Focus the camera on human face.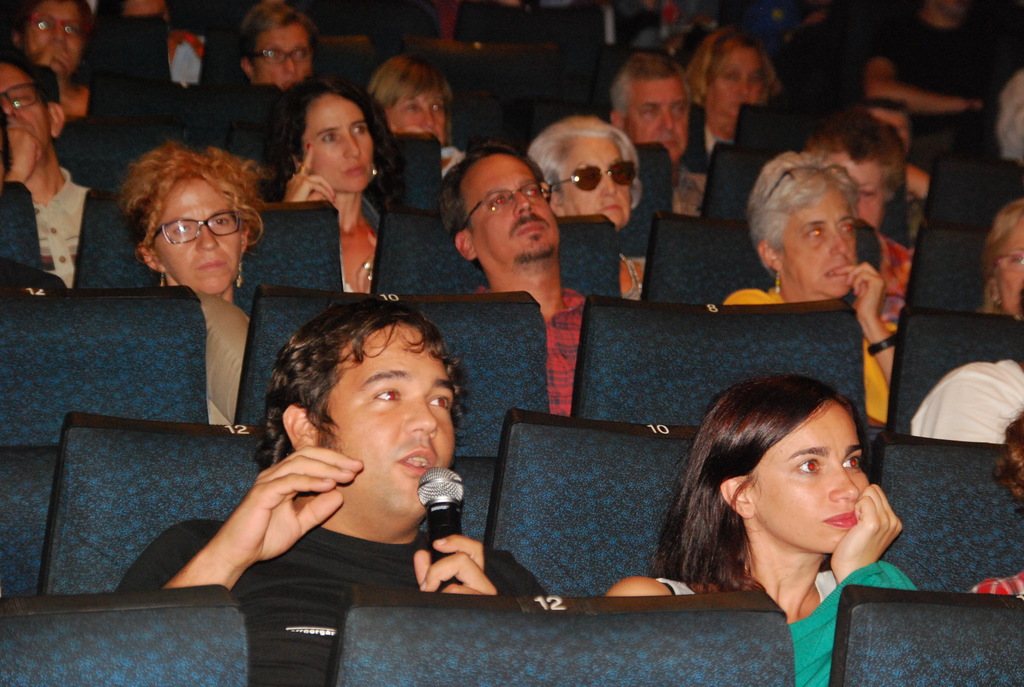
Focus region: 781,186,866,303.
